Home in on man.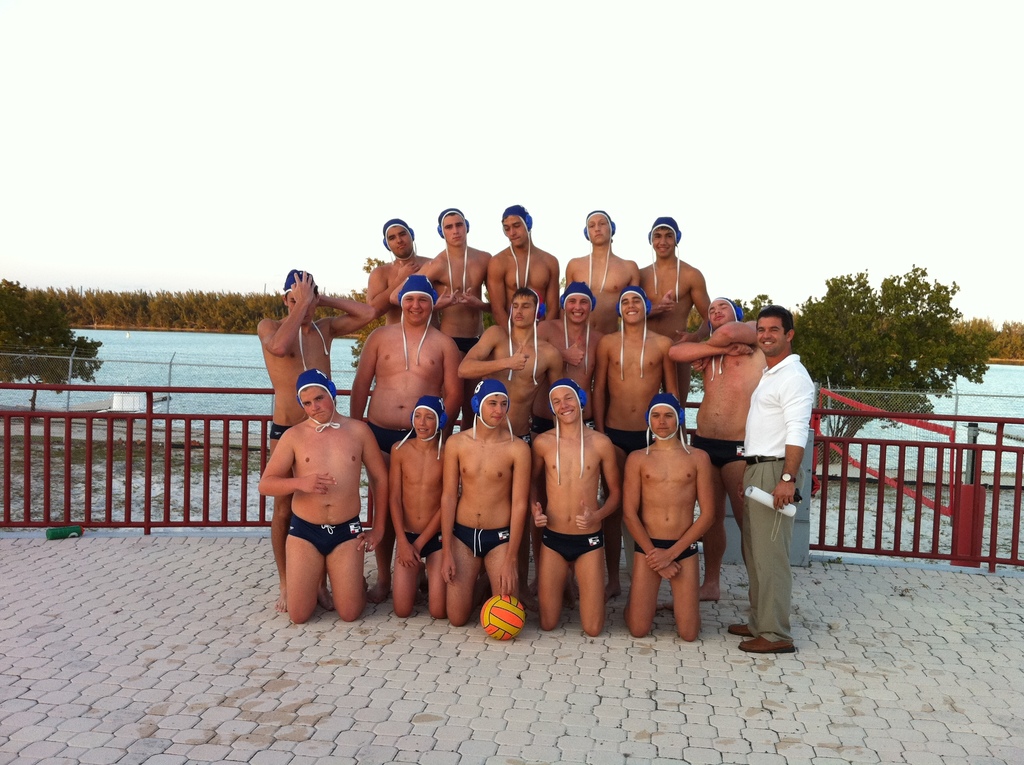
Homed in at x1=257, y1=266, x2=376, y2=614.
